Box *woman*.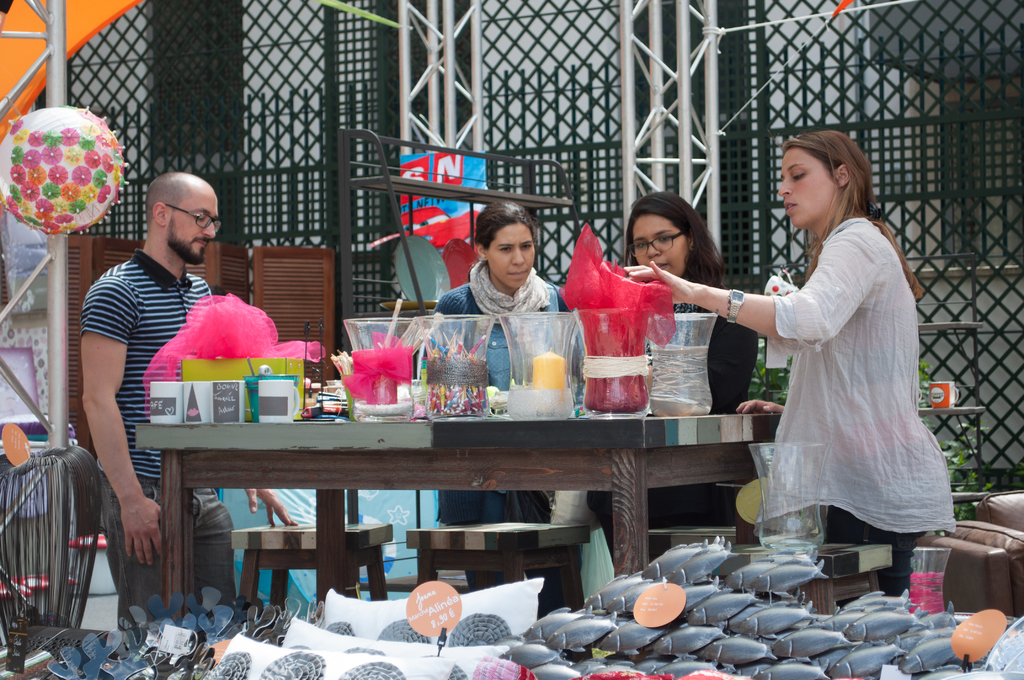
box=[709, 125, 943, 583].
